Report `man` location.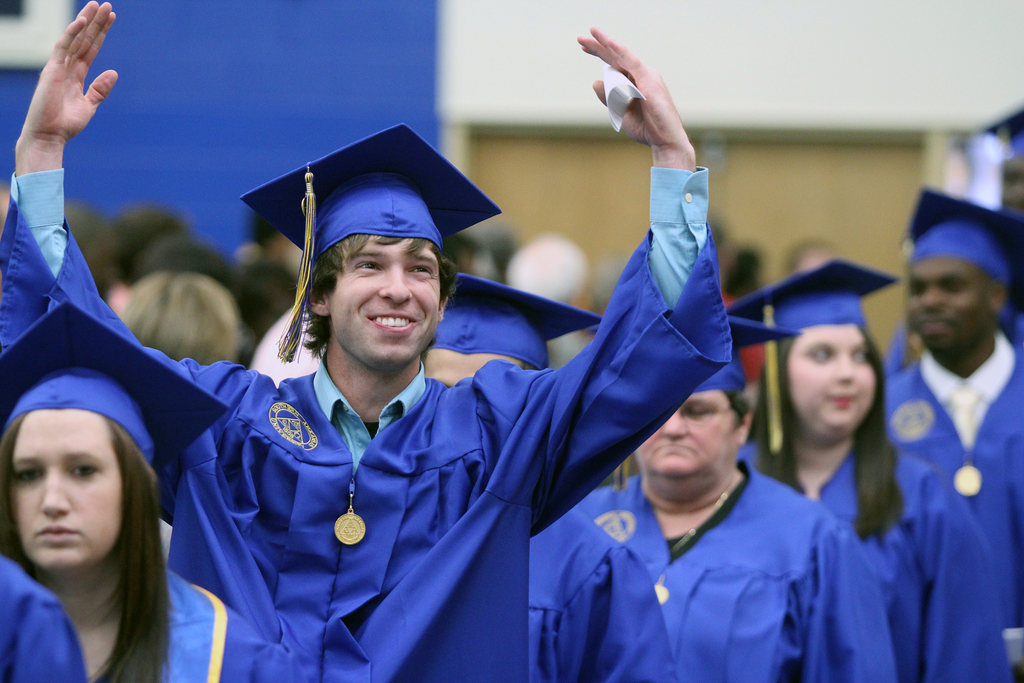
Report: l=0, t=0, r=734, b=682.
